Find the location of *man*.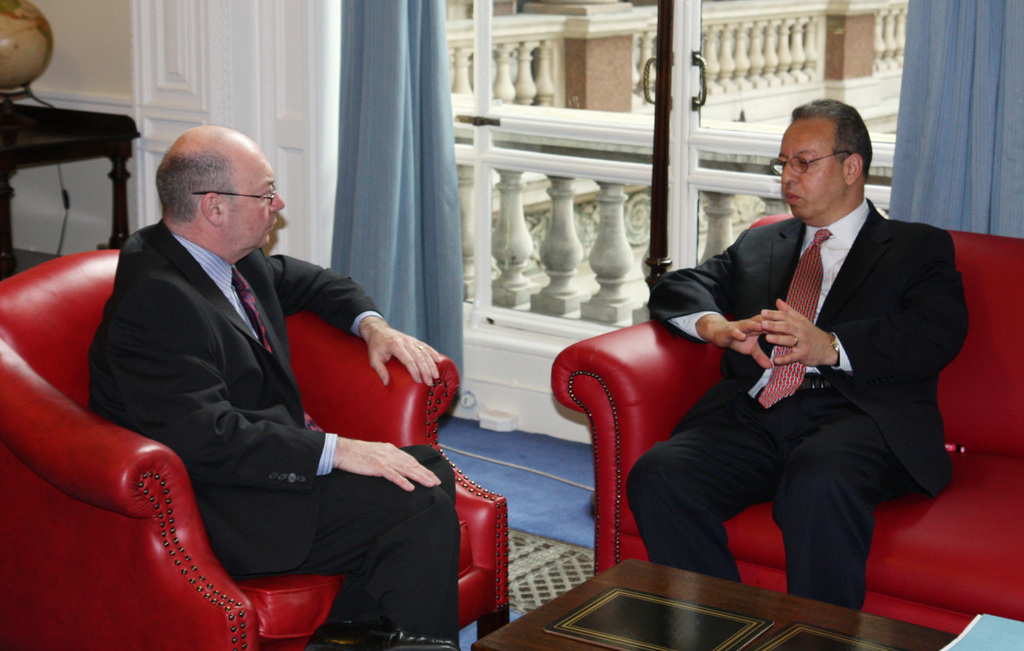
Location: x1=646, y1=92, x2=975, y2=618.
